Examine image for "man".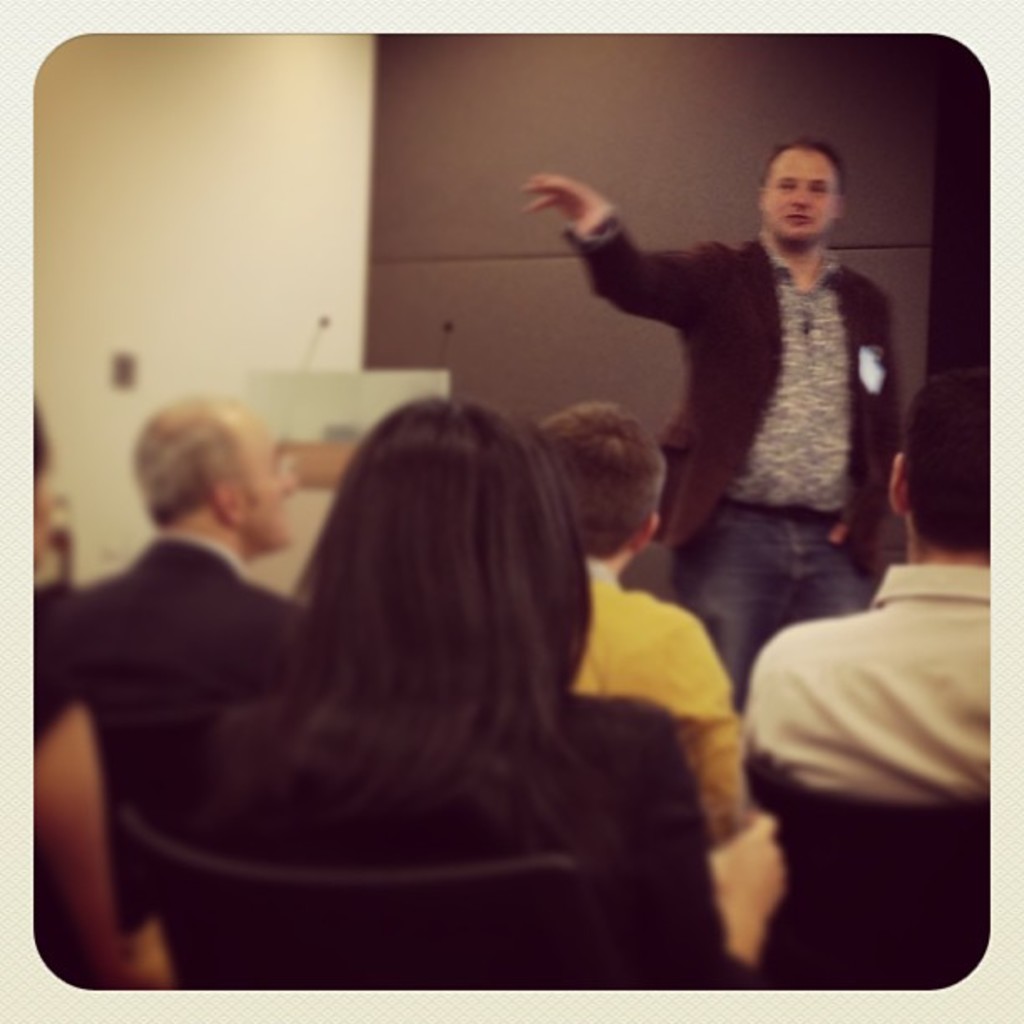
Examination result: Rect(539, 107, 957, 714).
